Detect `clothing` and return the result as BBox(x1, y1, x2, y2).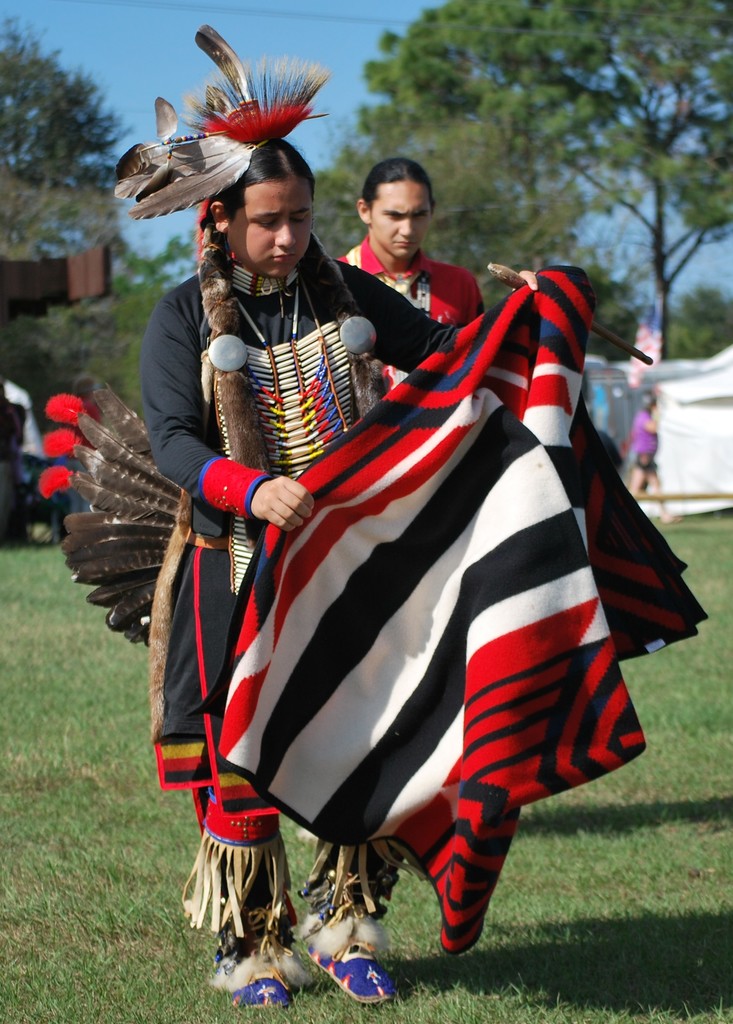
BBox(147, 252, 456, 946).
